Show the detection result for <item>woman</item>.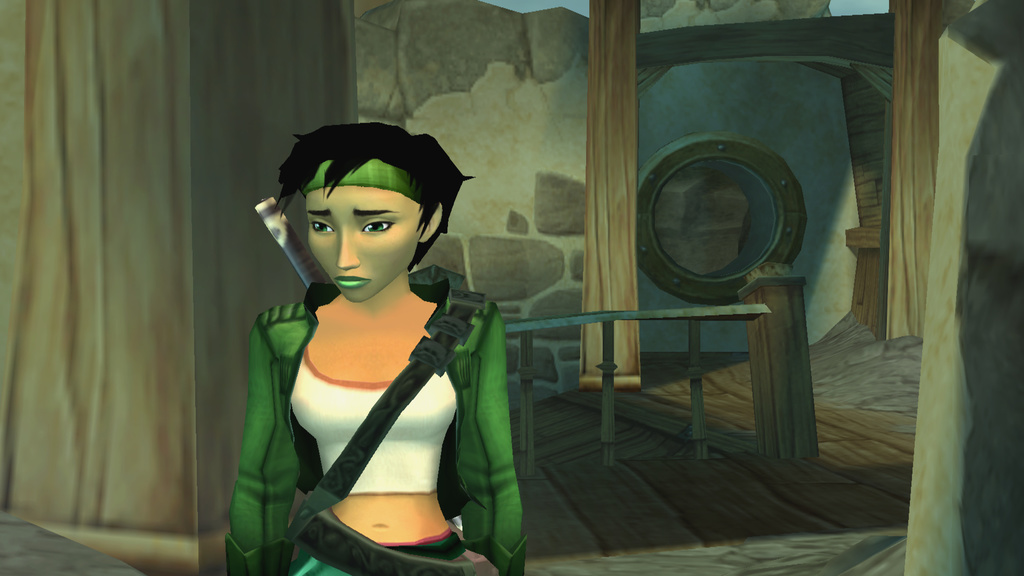
<region>229, 107, 541, 572</region>.
